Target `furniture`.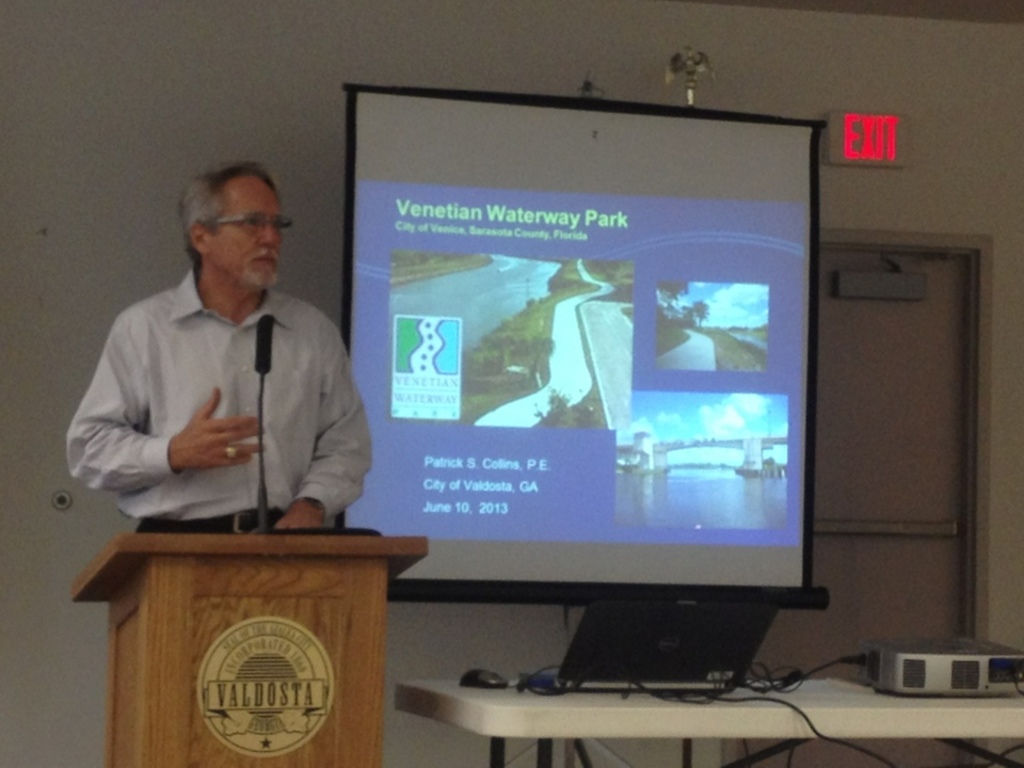
Target region: left=67, top=527, right=428, bottom=767.
